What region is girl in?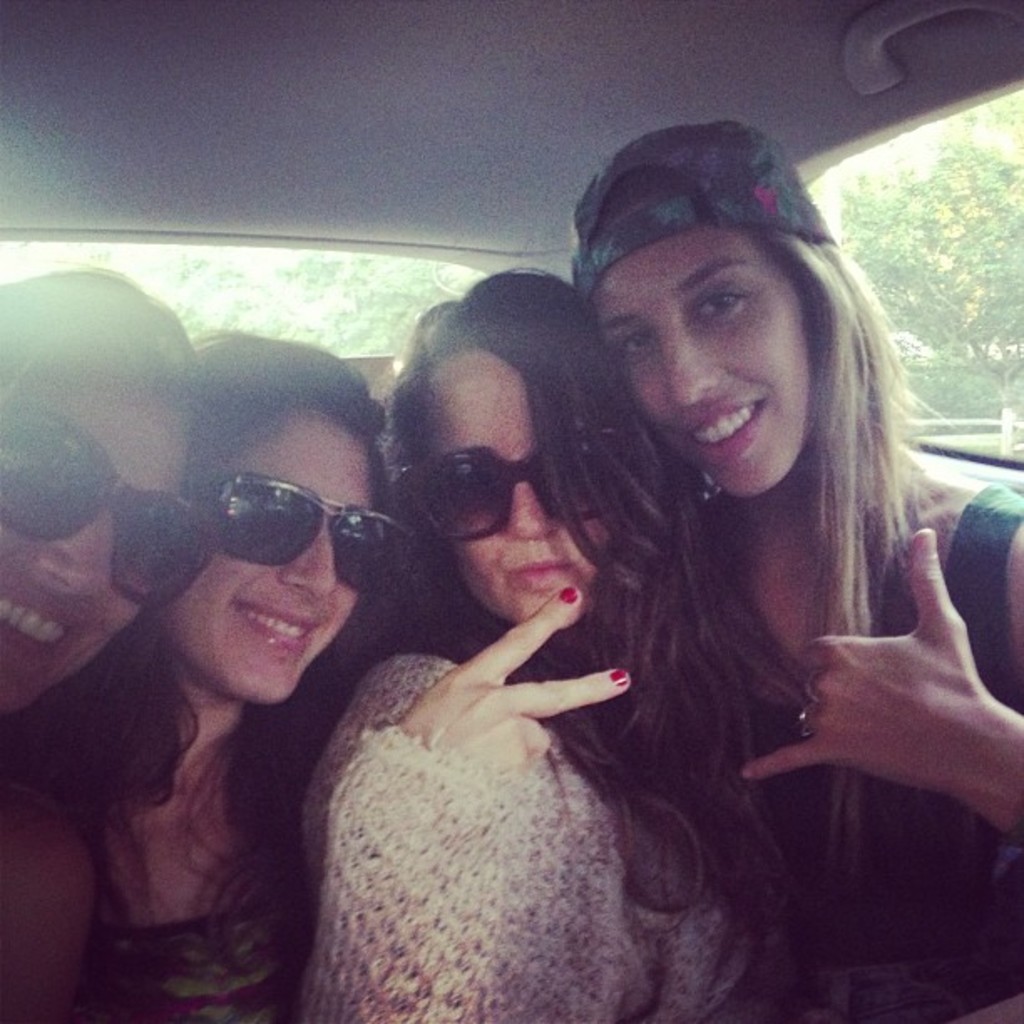
(x1=0, y1=335, x2=398, y2=1022).
